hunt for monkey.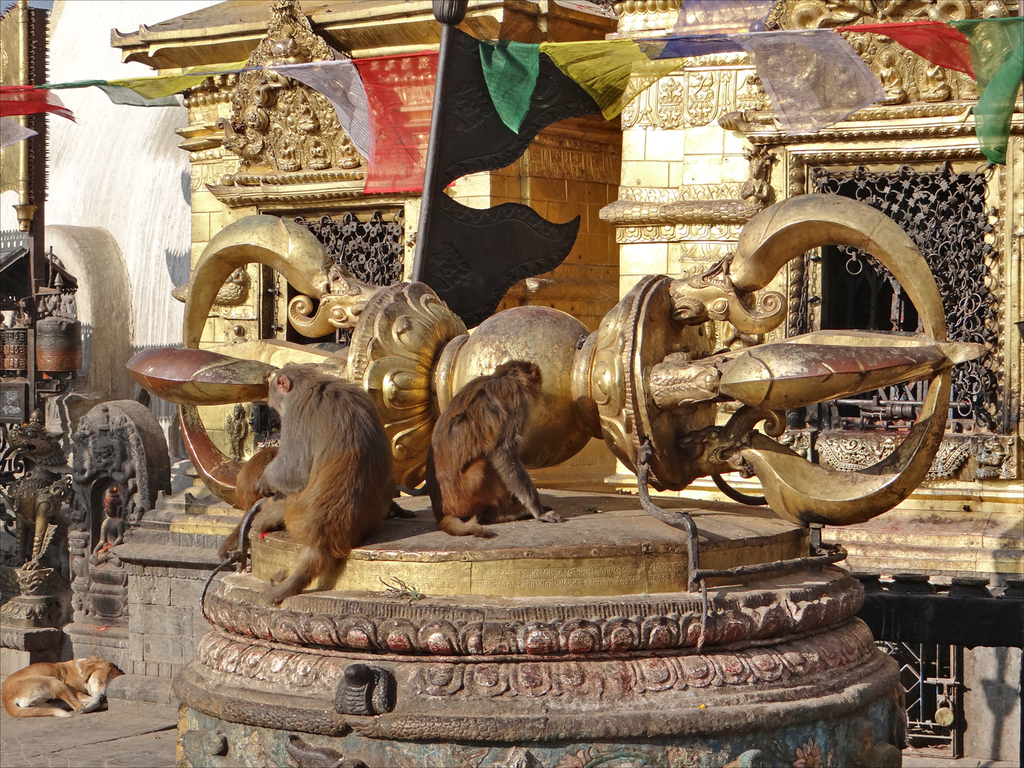
Hunted down at (236, 441, 278, 513).
